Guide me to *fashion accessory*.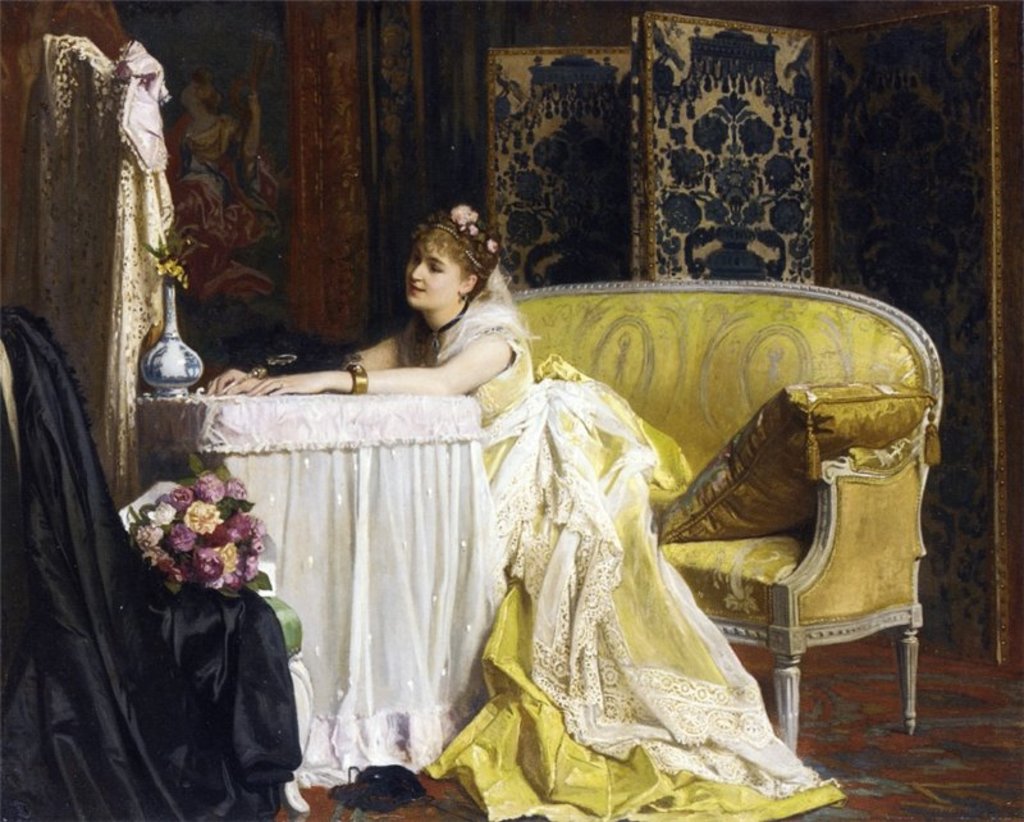
Guidance: [left=346, top=361, right=367, bottom=393].
